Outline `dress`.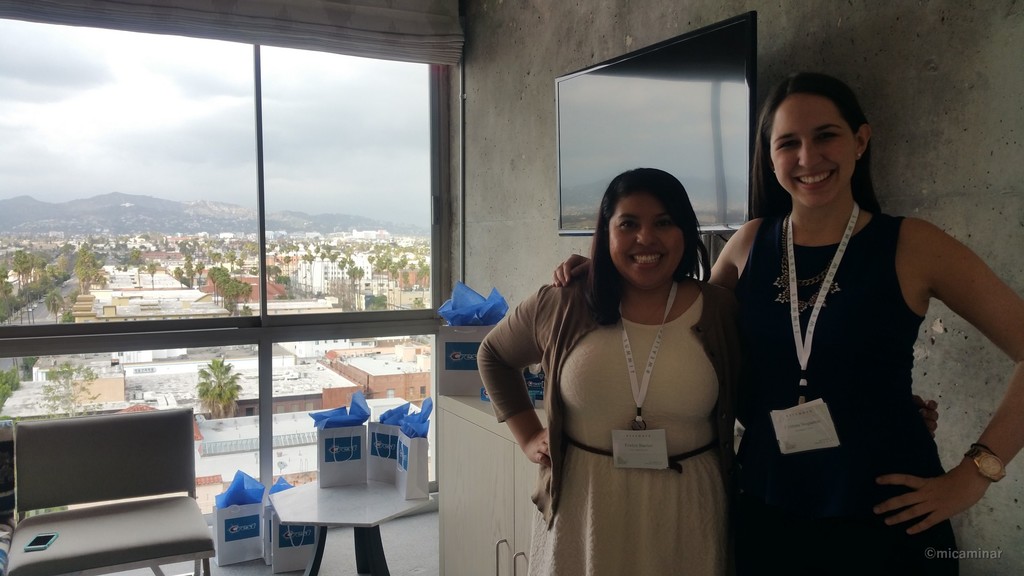
Outline: left=717, top=214, right=959, bottom=575.
